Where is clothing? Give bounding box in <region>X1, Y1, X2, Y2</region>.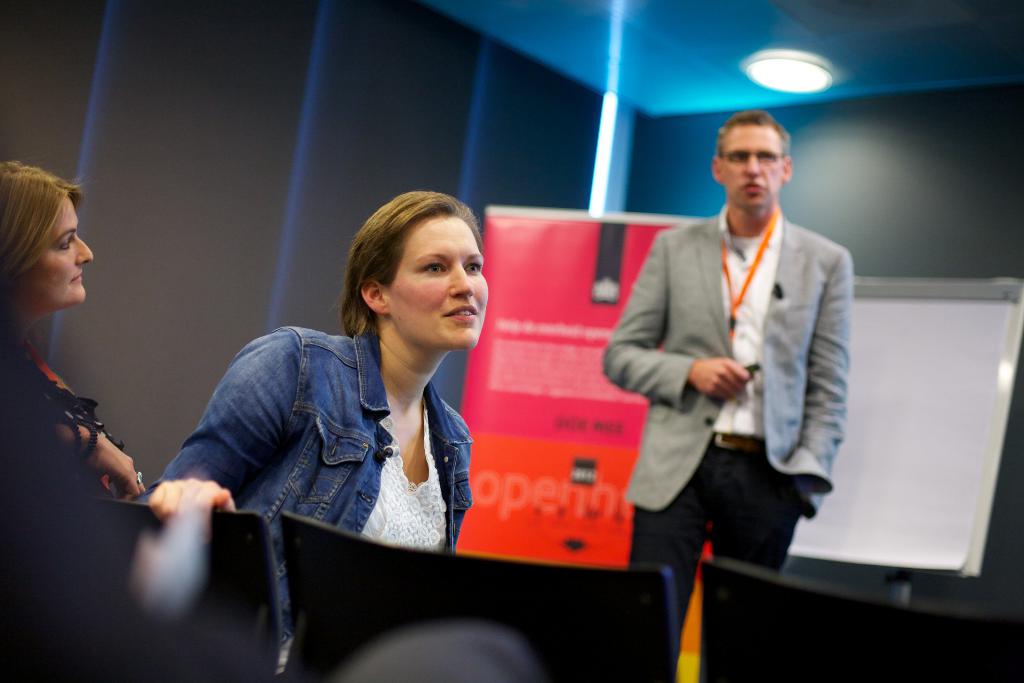
<region>141, 331, 480, 677</region>.
